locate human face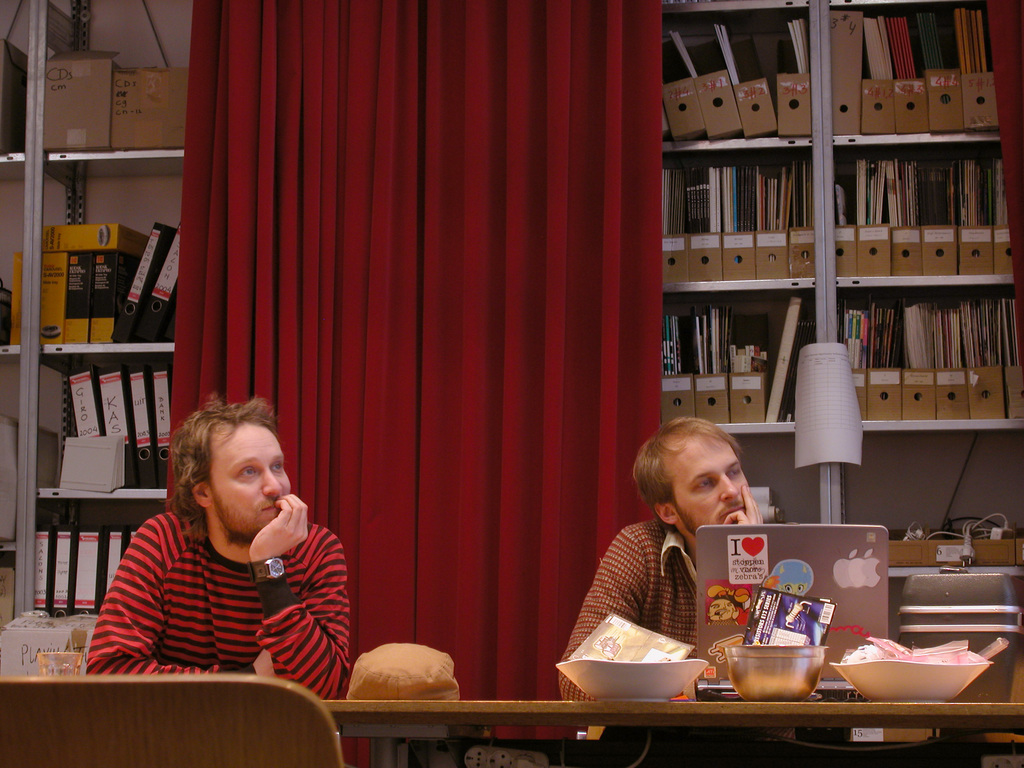
670, 430, 748, 534
